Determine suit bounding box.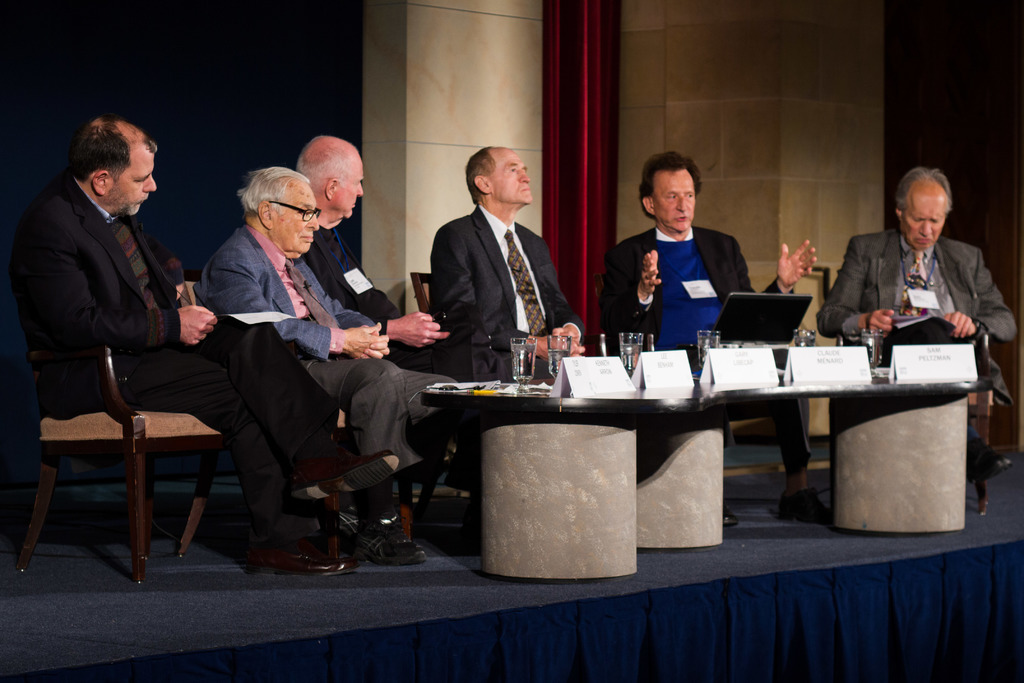
Determined: (left=431, top=204, right=582, bottom=382).
